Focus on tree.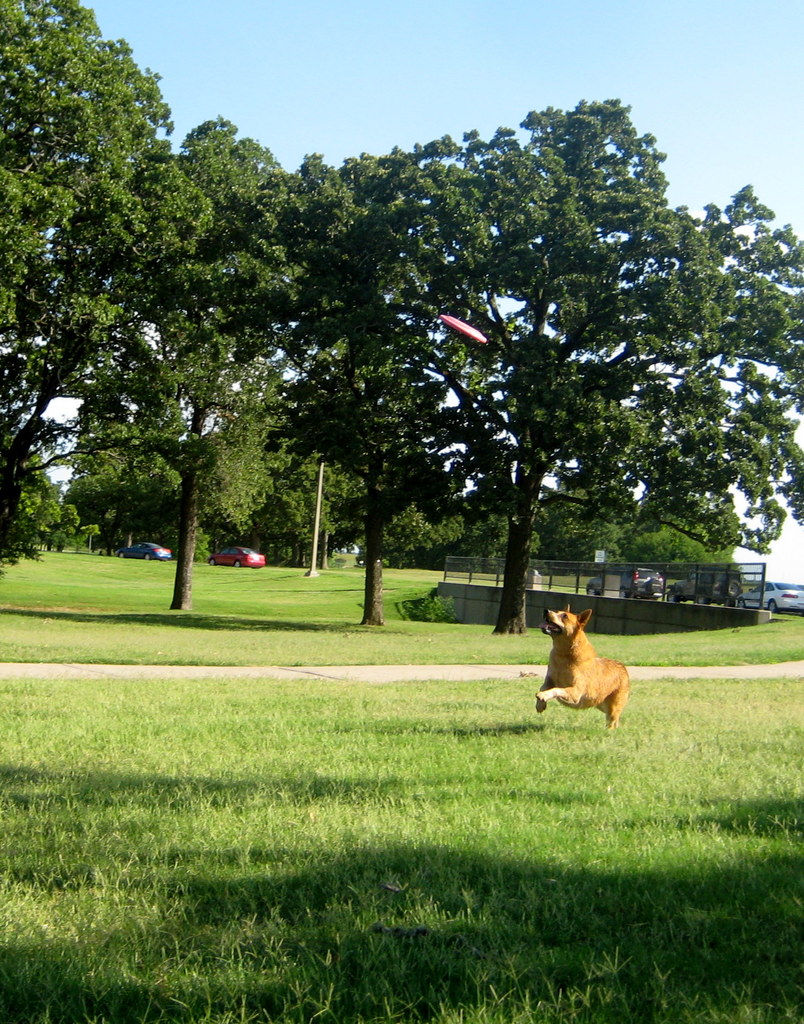
Focused at locate(0, 0, 214, 584).
